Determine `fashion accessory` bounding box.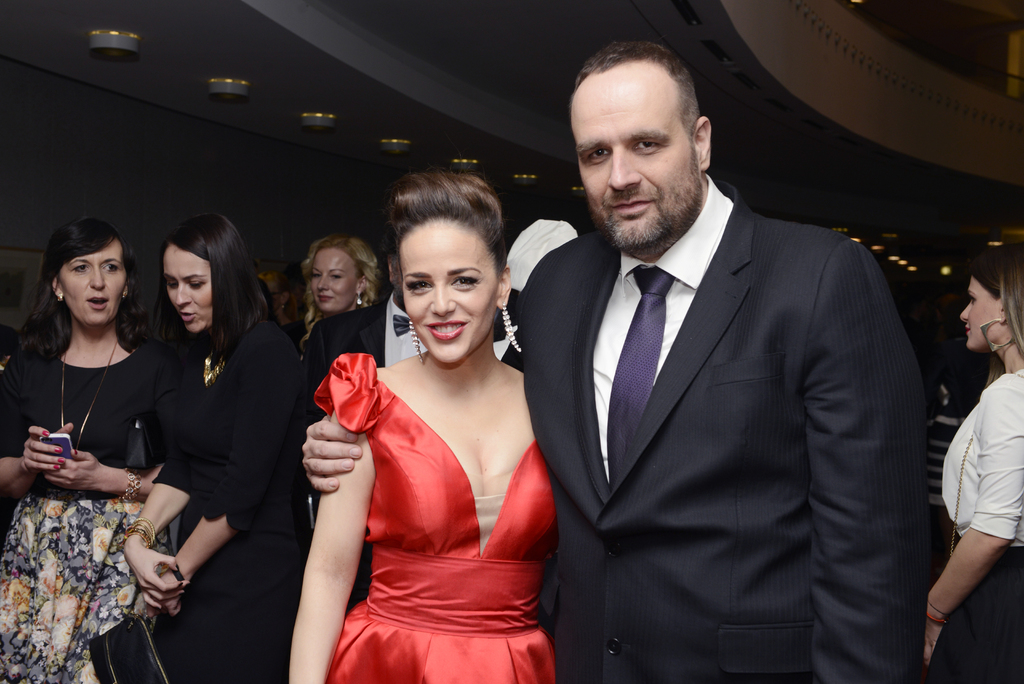
Determined: locate(118, 462, 140, 500).
